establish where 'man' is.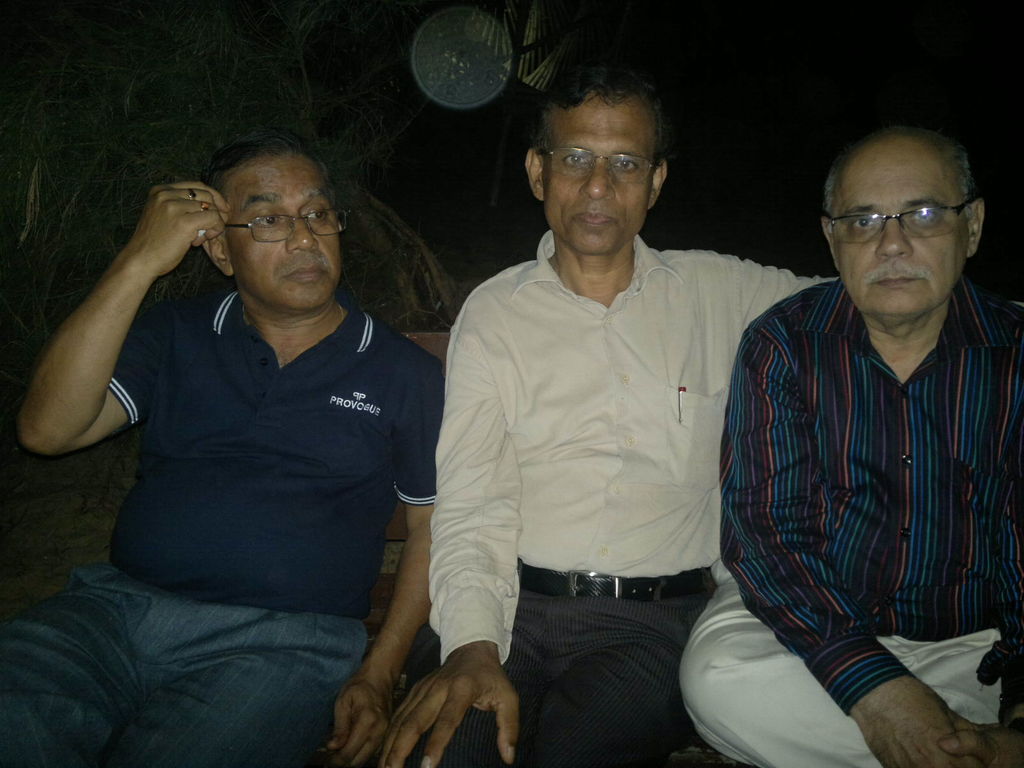
Established at region(0, 132, 451, 767).
